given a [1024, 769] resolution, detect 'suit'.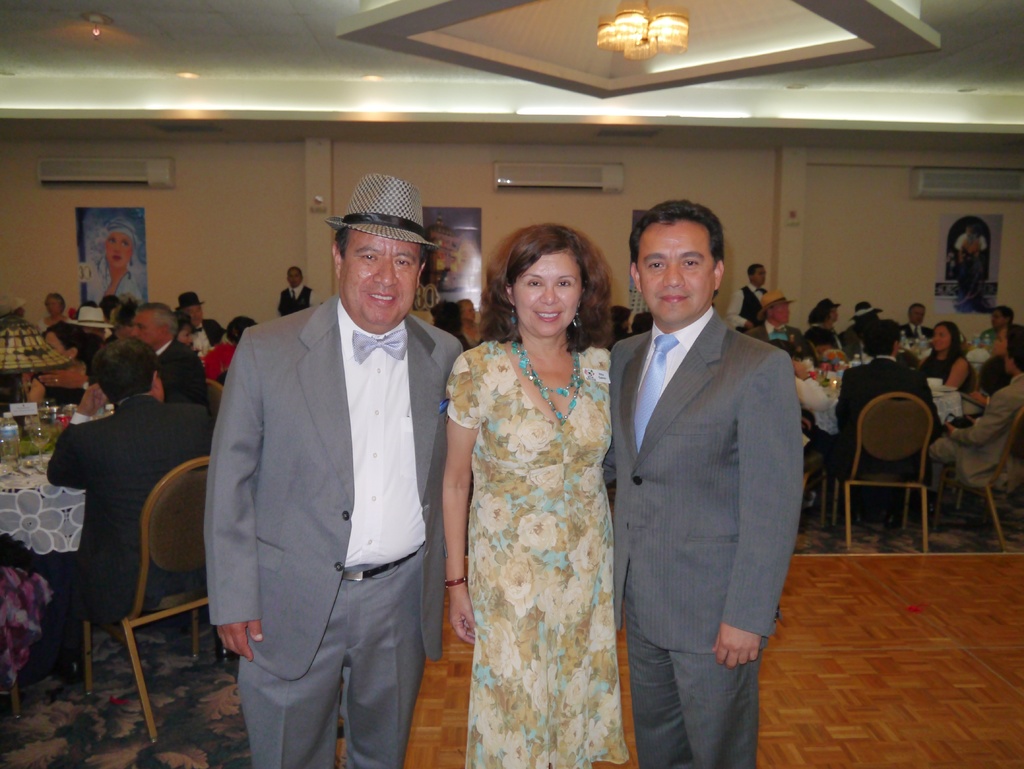
[x1=833, y1=352, x2=939, y2=507].
